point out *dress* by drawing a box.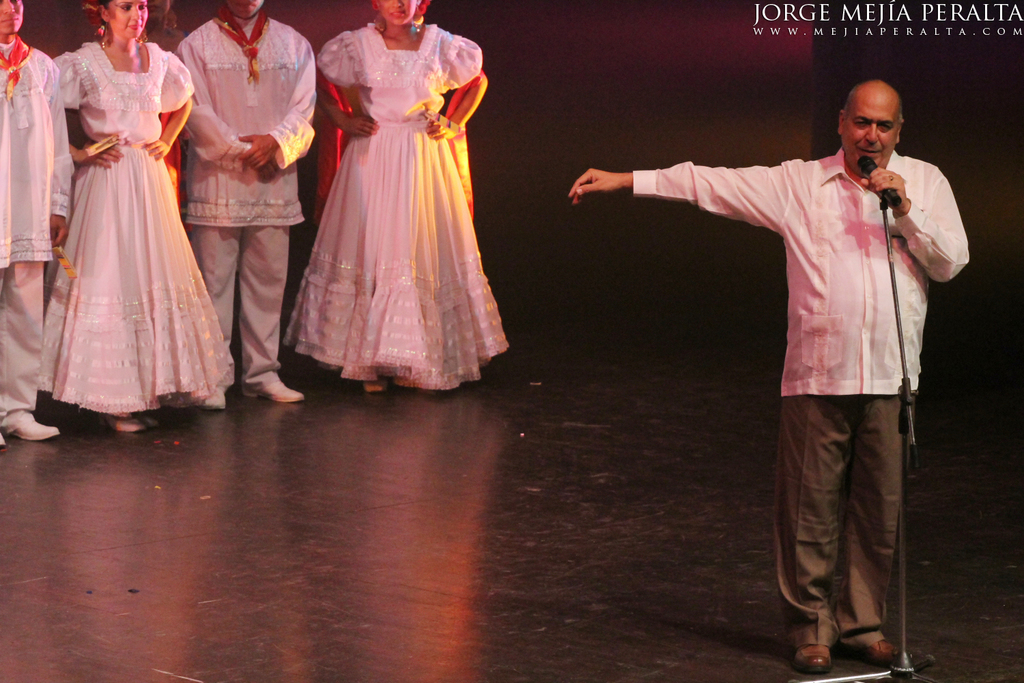
pyautogui.locateOnScreen(40, 0, 226, 432).
